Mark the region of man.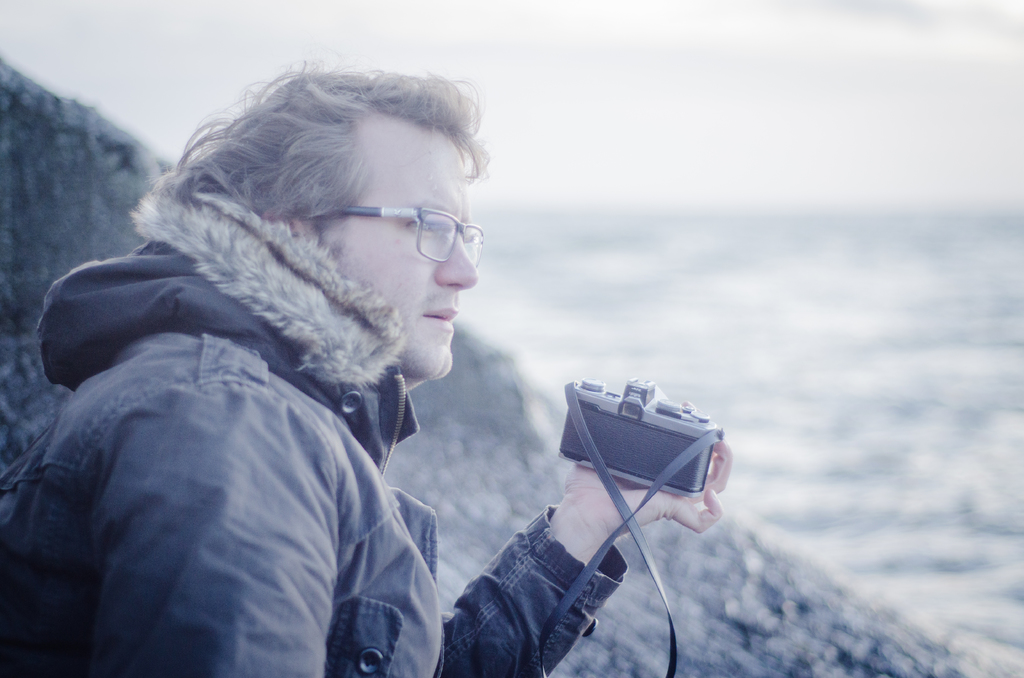
Region: bbox(24, 51, 648, 643).
